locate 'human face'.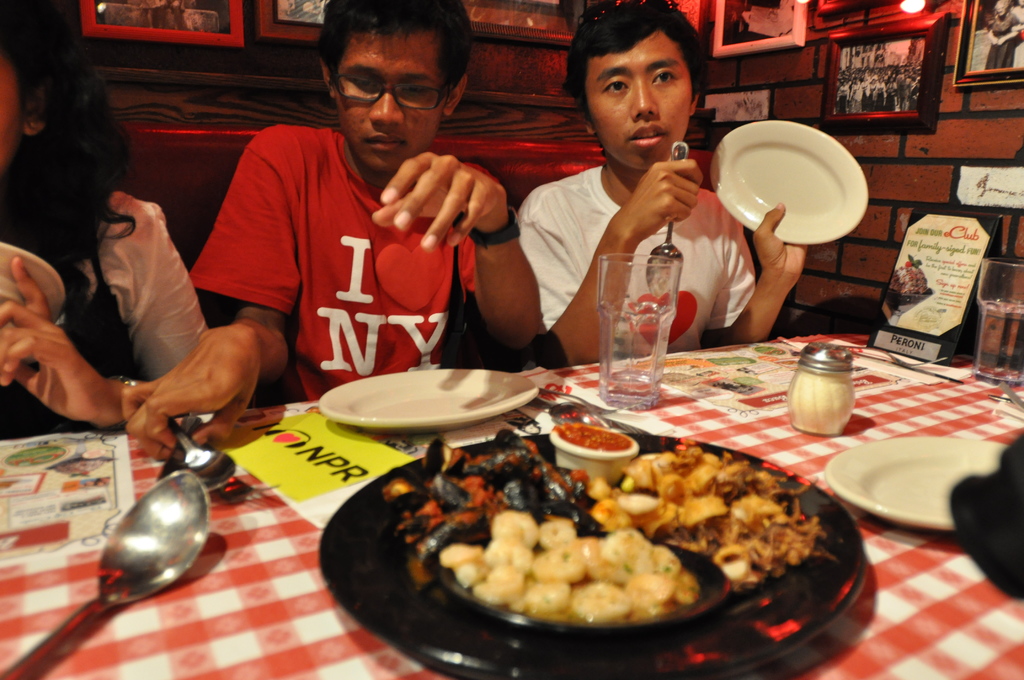
Bounding box: rect(0, 51, 25, 197).
